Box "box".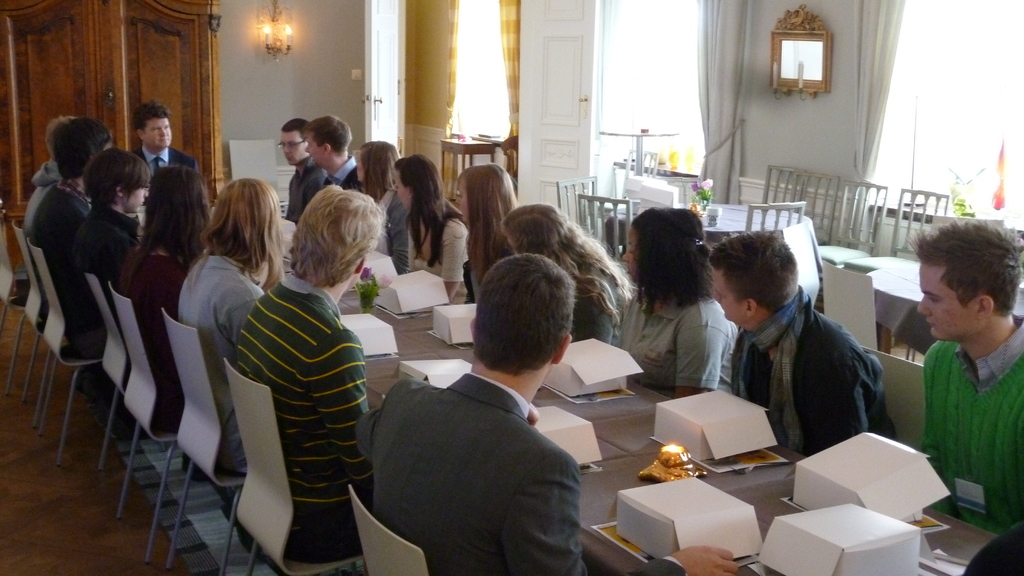
box(752, 502, 941, 562).
